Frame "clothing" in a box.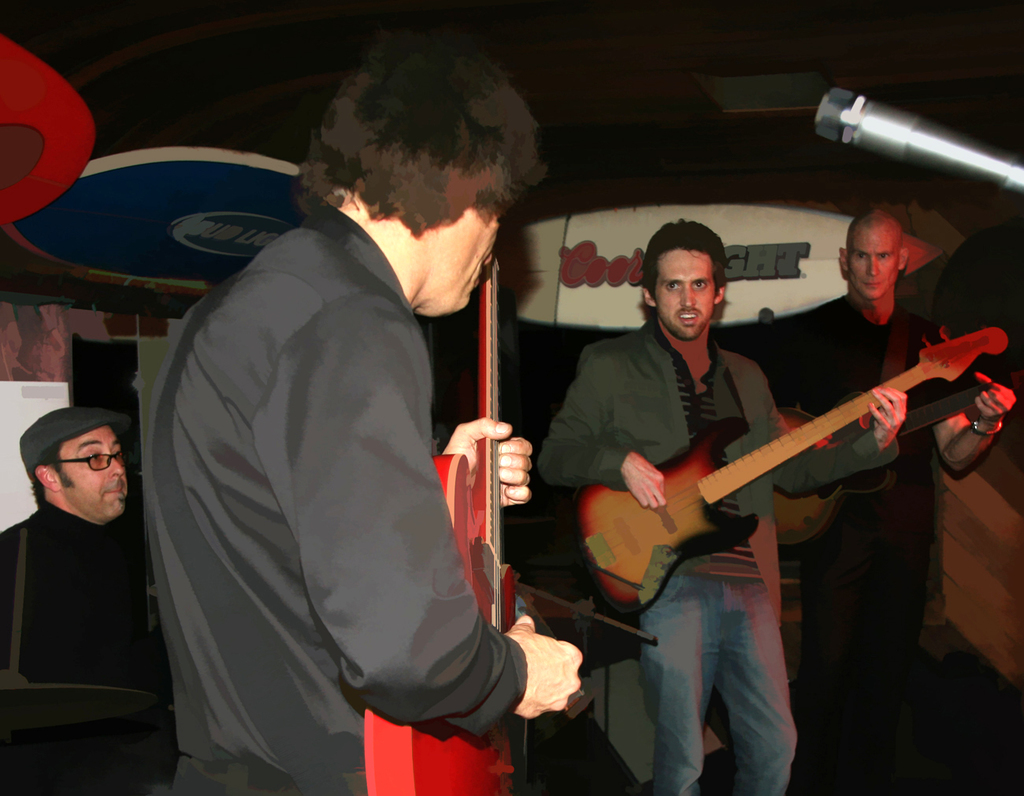
738 298 1005 795.
